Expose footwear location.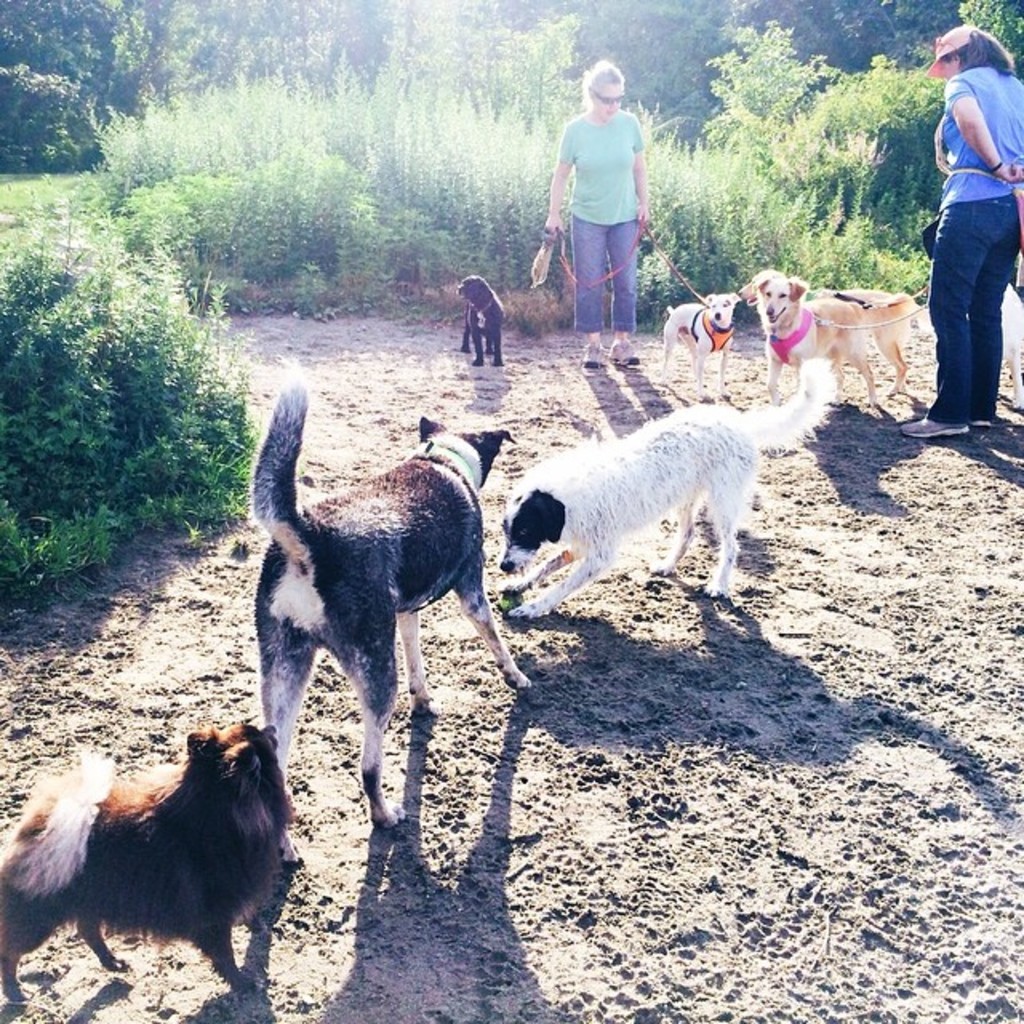
Exposed at (x1=965, y1=416, x2=997, y2=434).
